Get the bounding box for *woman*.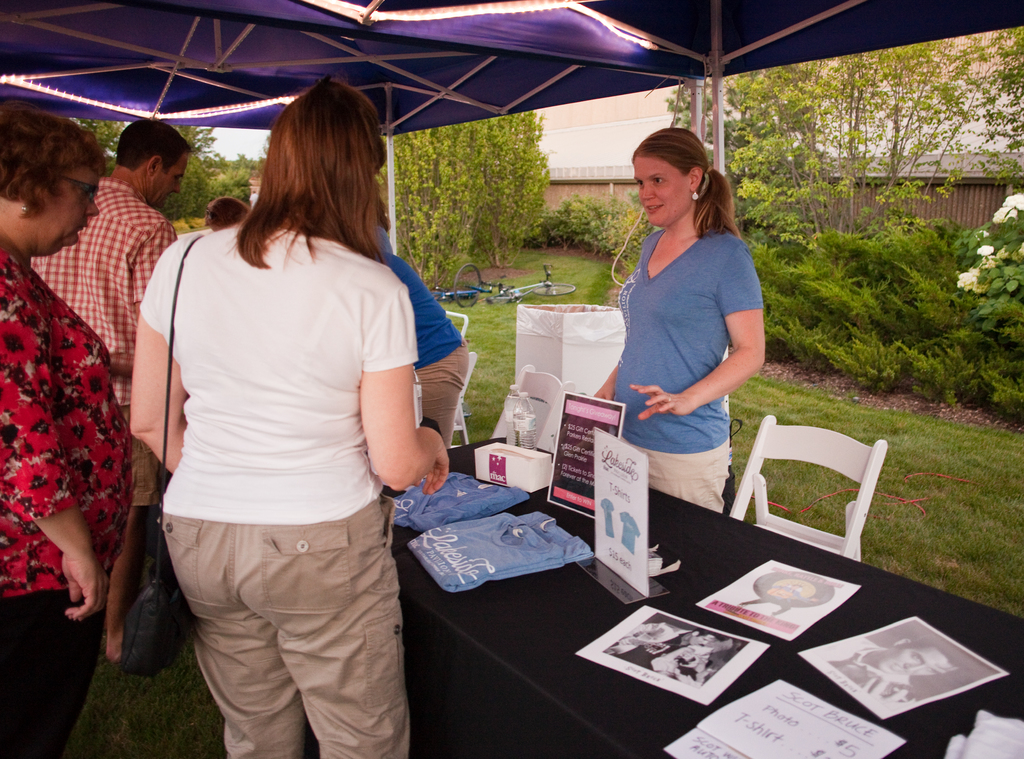
124,75,455,758.
